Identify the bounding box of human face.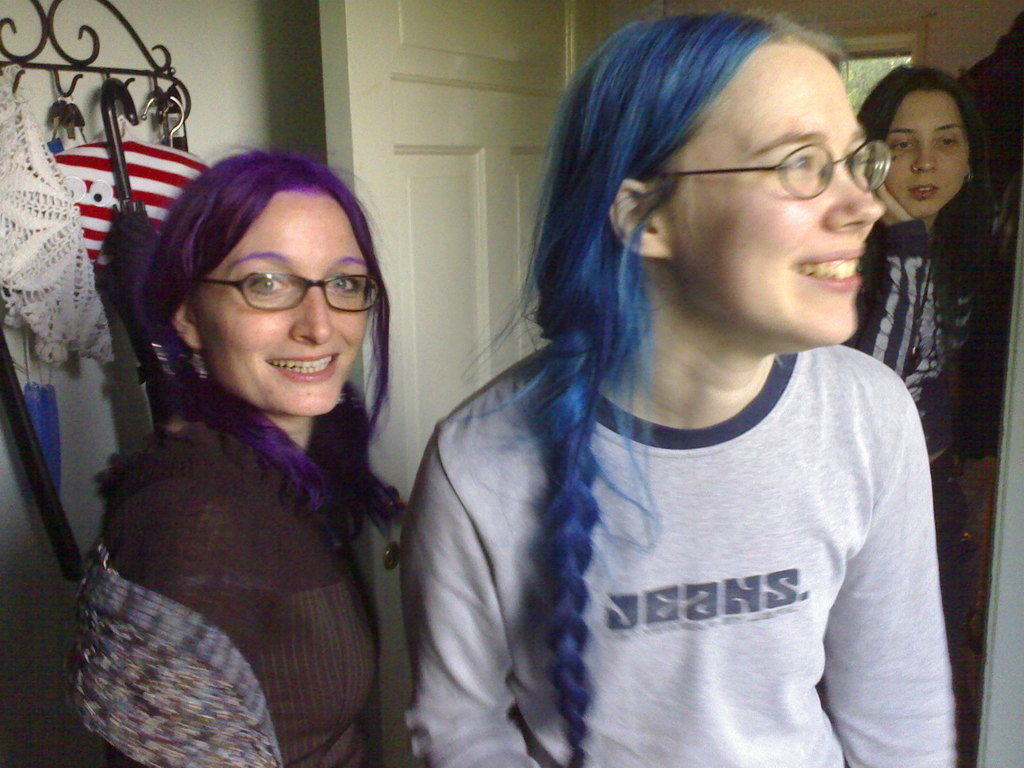
pyautogui.locateOnScreen(659, 46, 888, 335).
